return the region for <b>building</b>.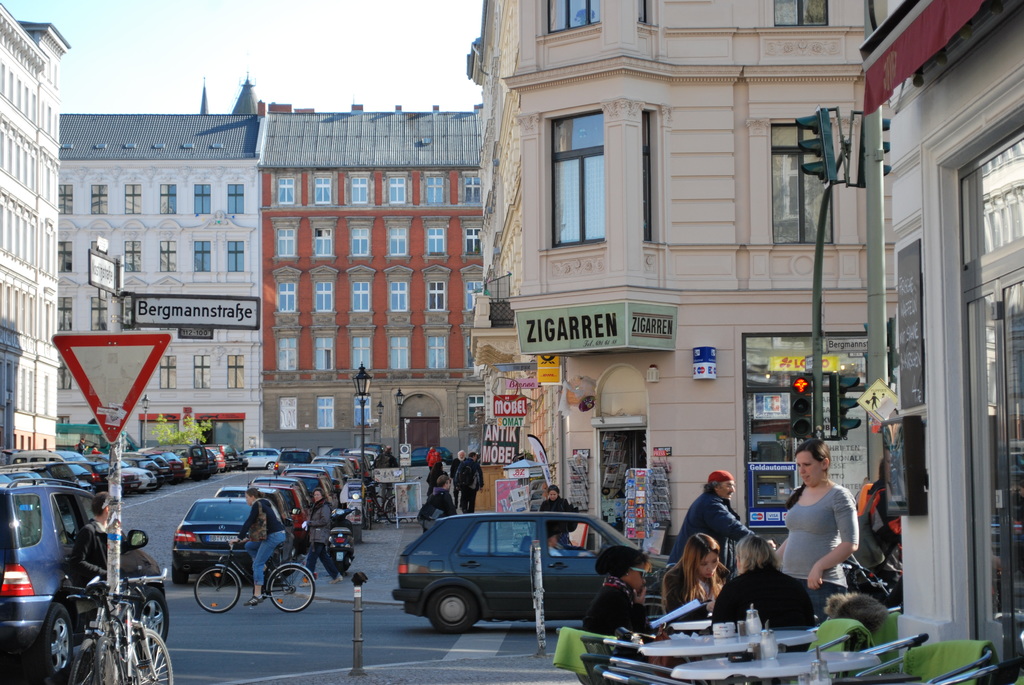
detection(856, 0, 1023, 678).
